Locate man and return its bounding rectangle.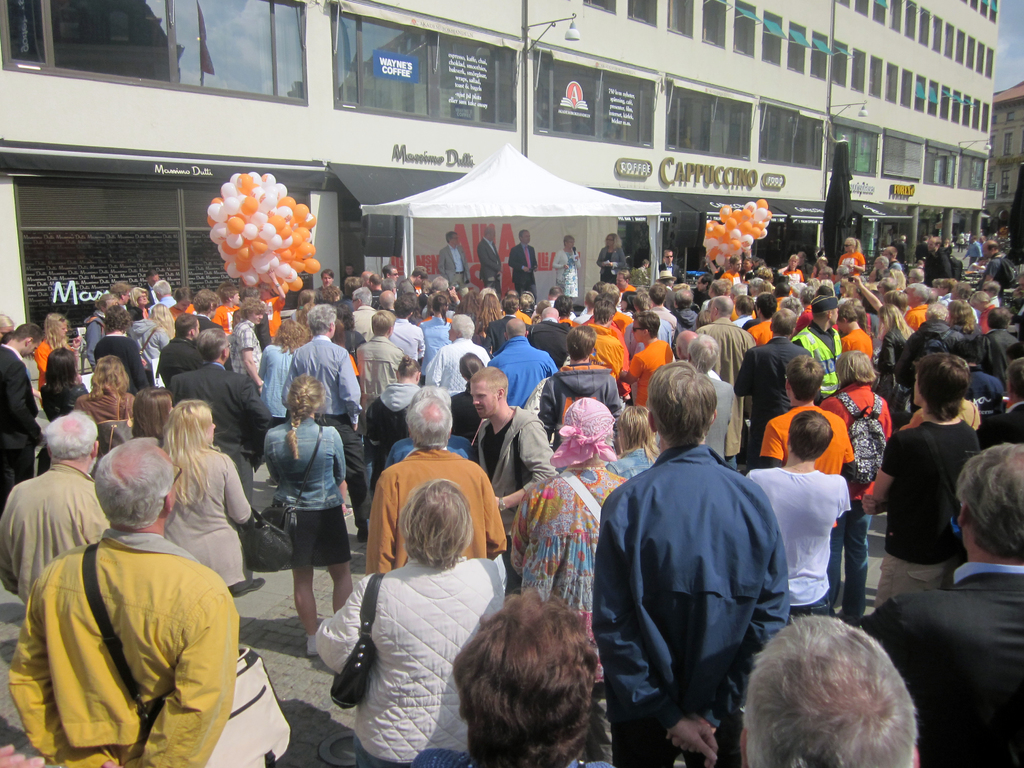
444/227/474/285.
